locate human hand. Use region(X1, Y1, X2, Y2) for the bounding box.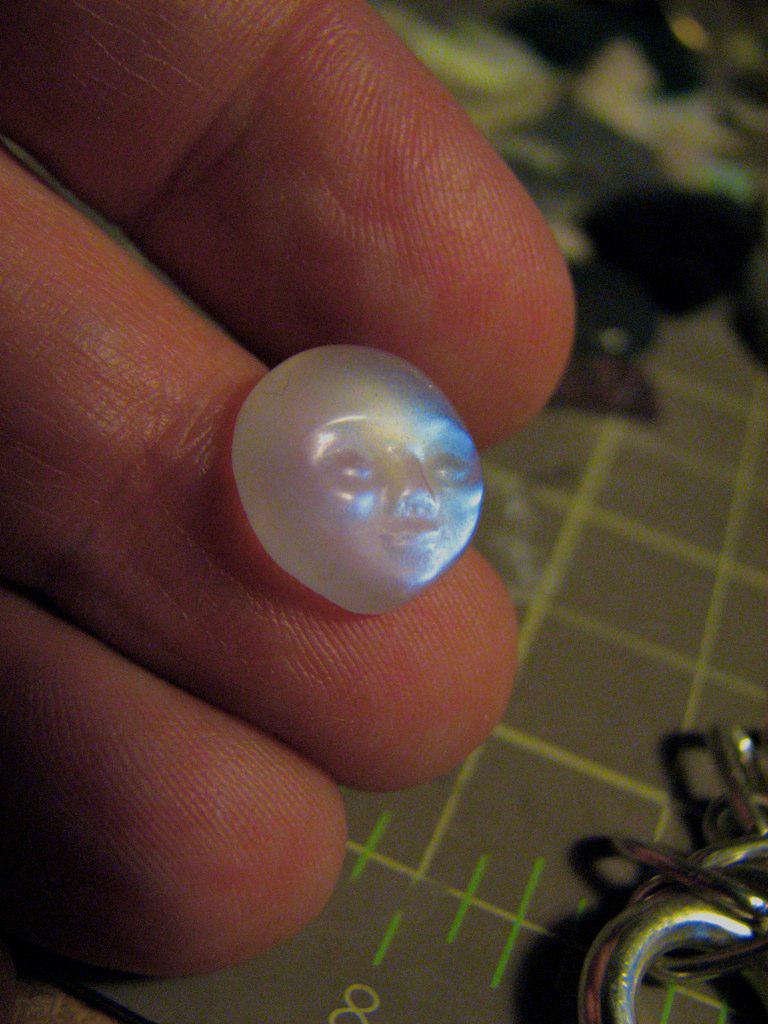
region(0, 0, 577, 1016).
